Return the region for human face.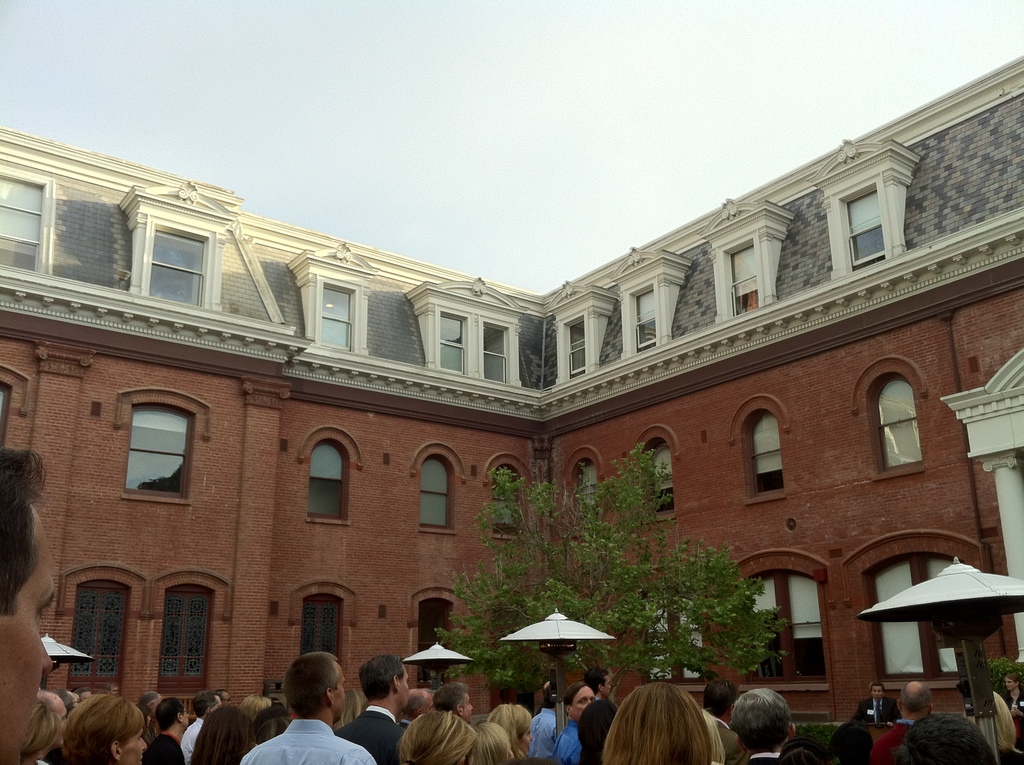
select_region(221, 691, 232, 706).
